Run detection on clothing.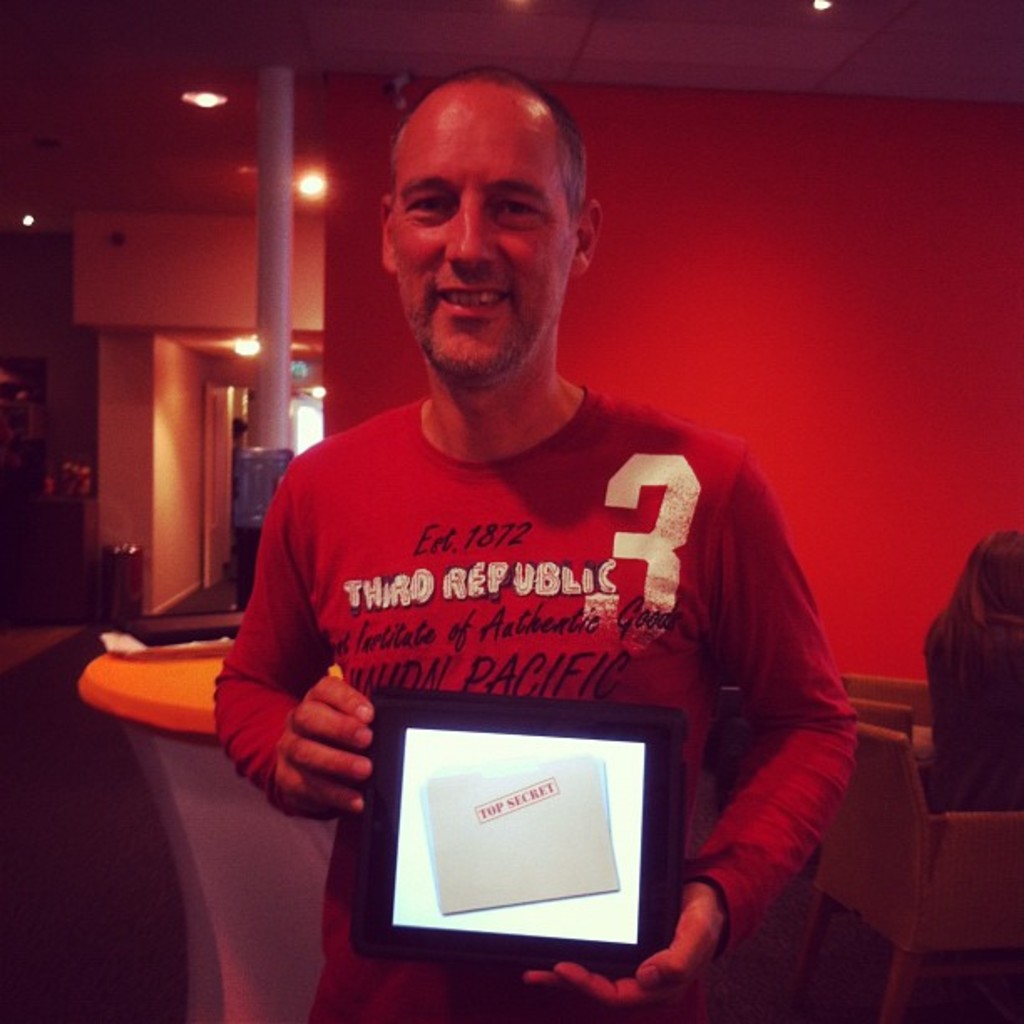
Result: <region>204, 375, 822, 952</region>.
